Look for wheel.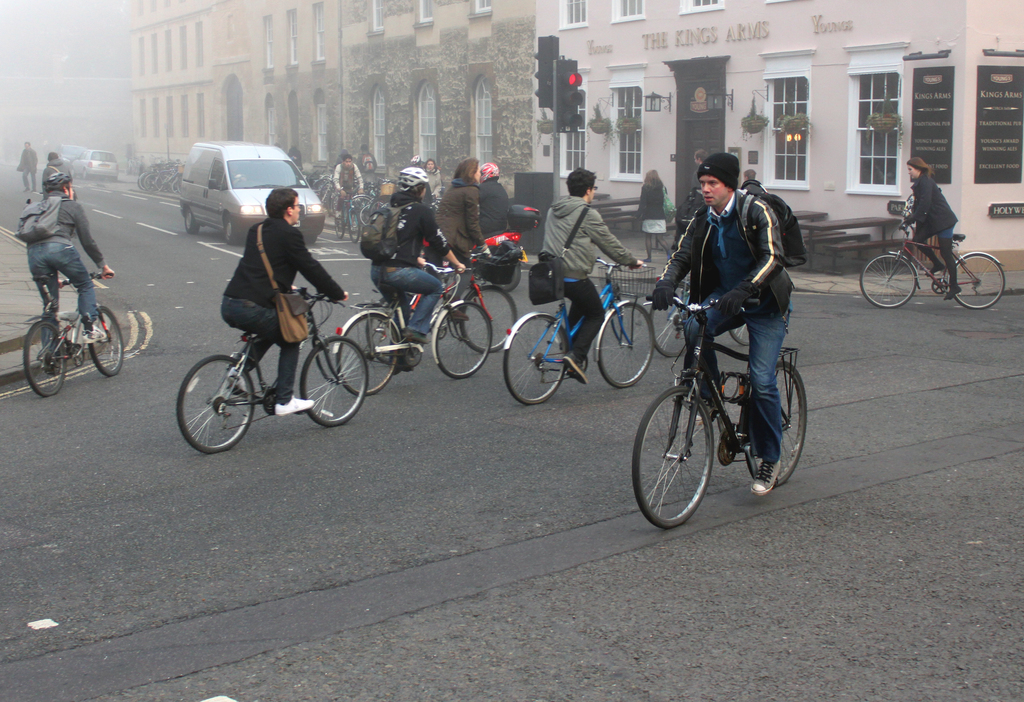
Found: (746,359,807,486).
